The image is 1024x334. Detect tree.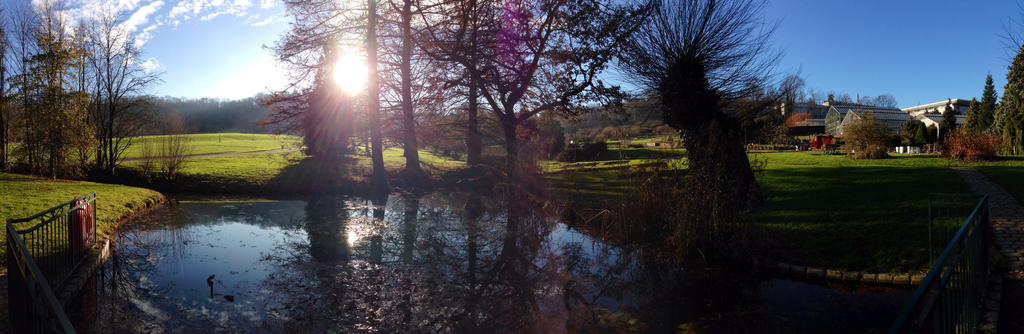
Detection: (x1=925, y1=121, x2=940, y2=151).
